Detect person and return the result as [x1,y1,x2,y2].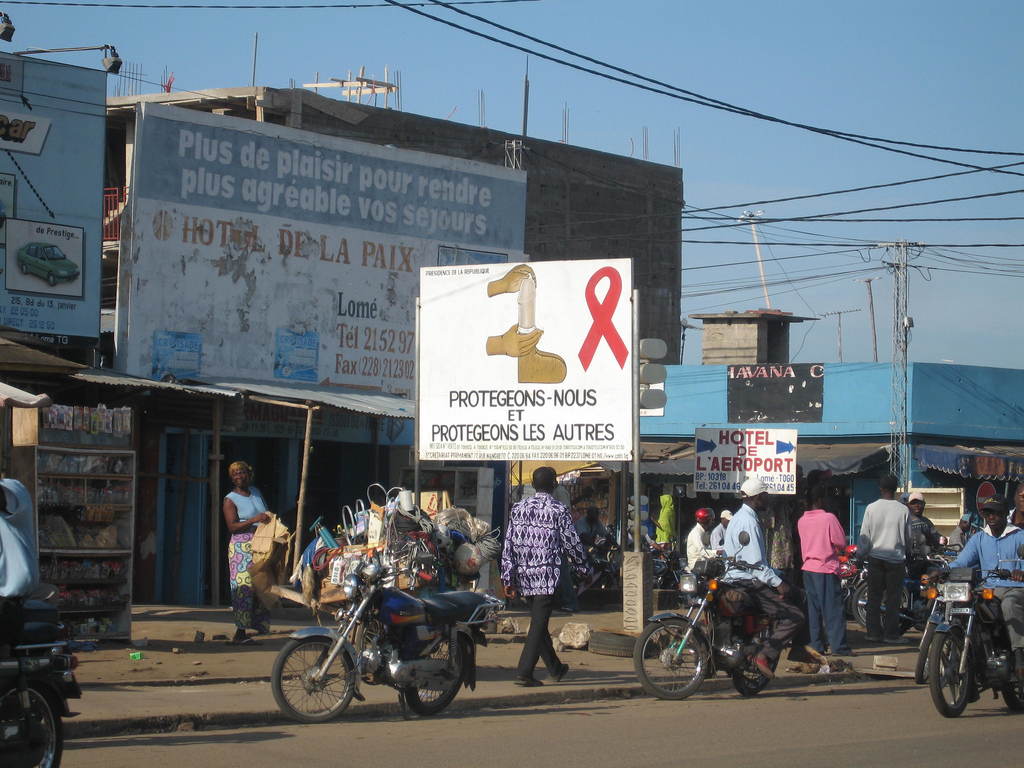
[792,491,849,656].
